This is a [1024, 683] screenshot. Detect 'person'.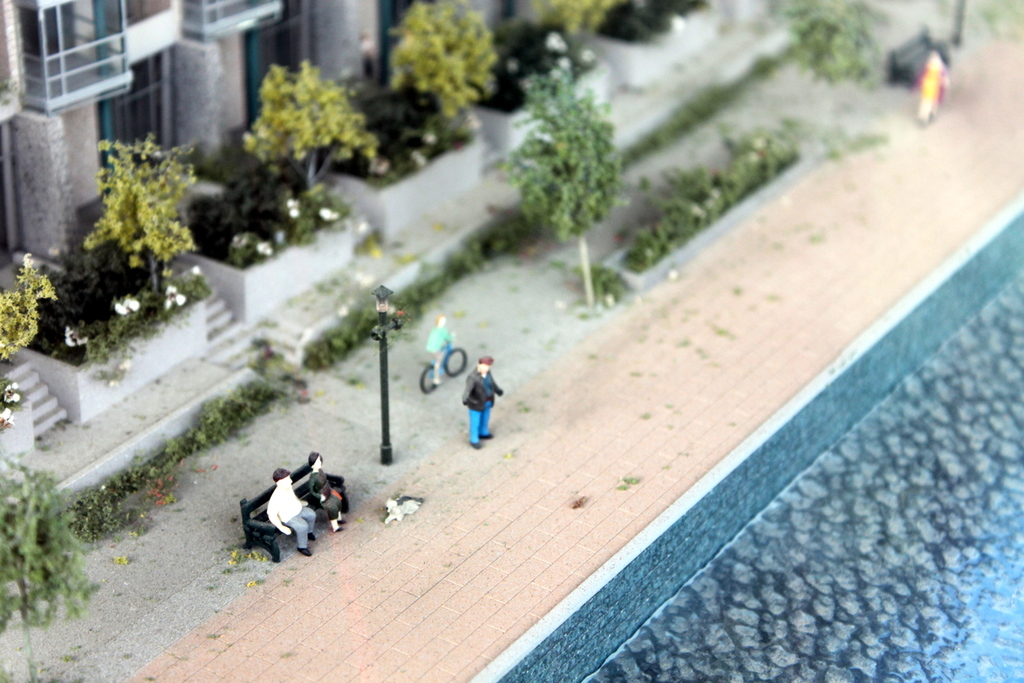
(307,450,348,534).
